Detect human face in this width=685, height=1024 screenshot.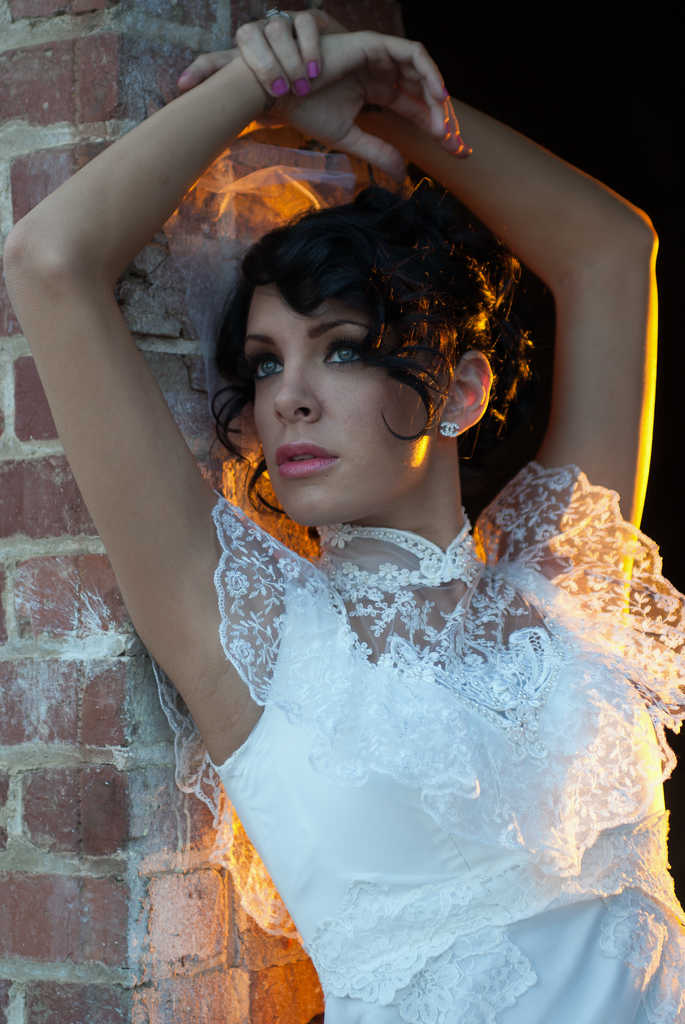
Detection: BBox(233, 255, 446, 507).
